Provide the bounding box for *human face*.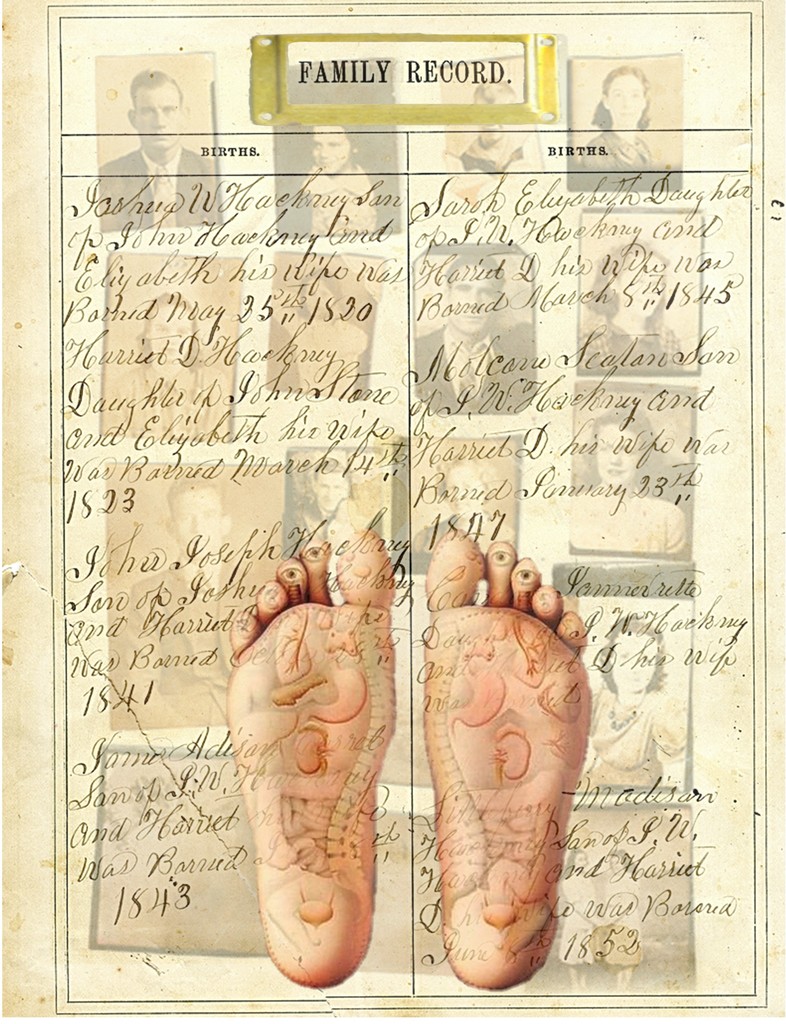
x1=617 y1=259 x2=662 y2=321.
